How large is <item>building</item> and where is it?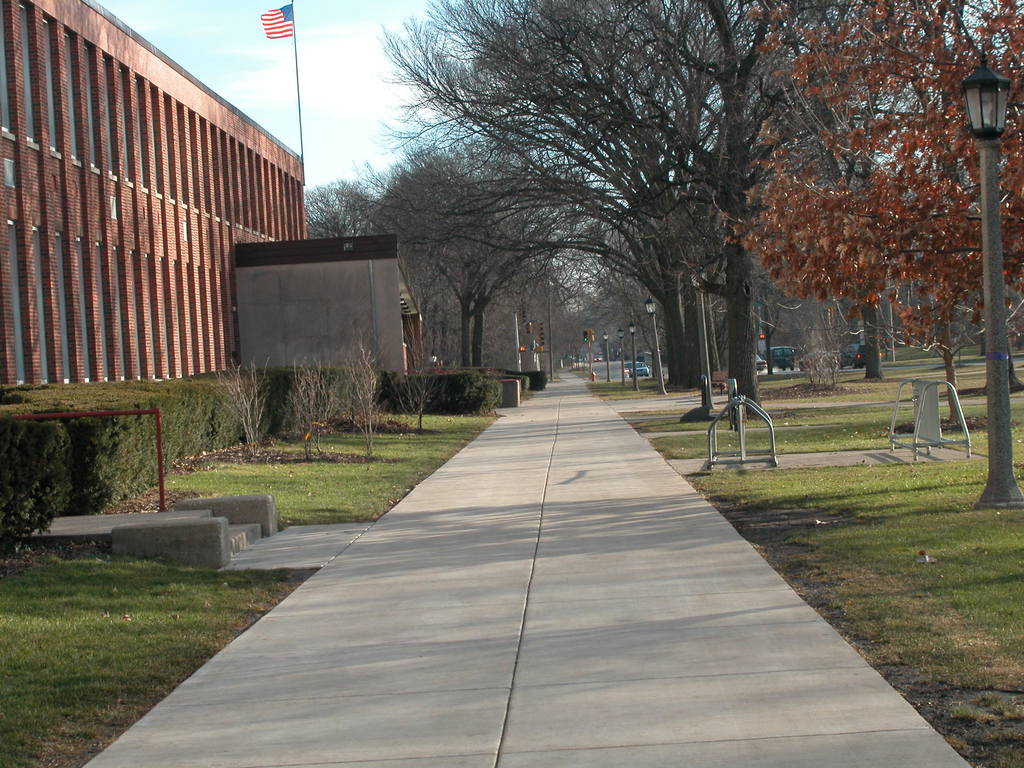
Bounding box: select_region(0, 0, 424, 431).
